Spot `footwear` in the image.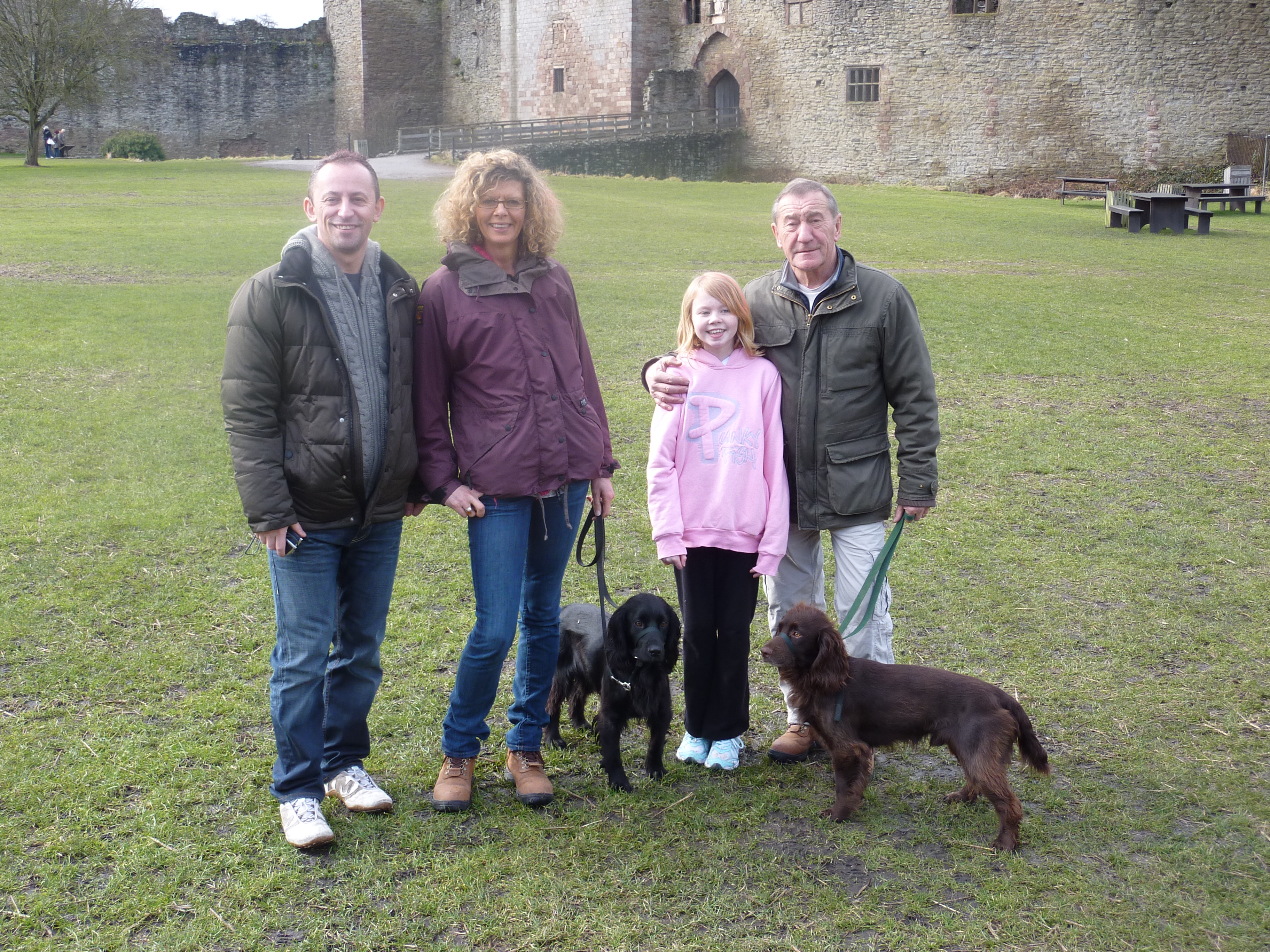
`footwear` found at <region>243, 258, 258, 267</region>.
